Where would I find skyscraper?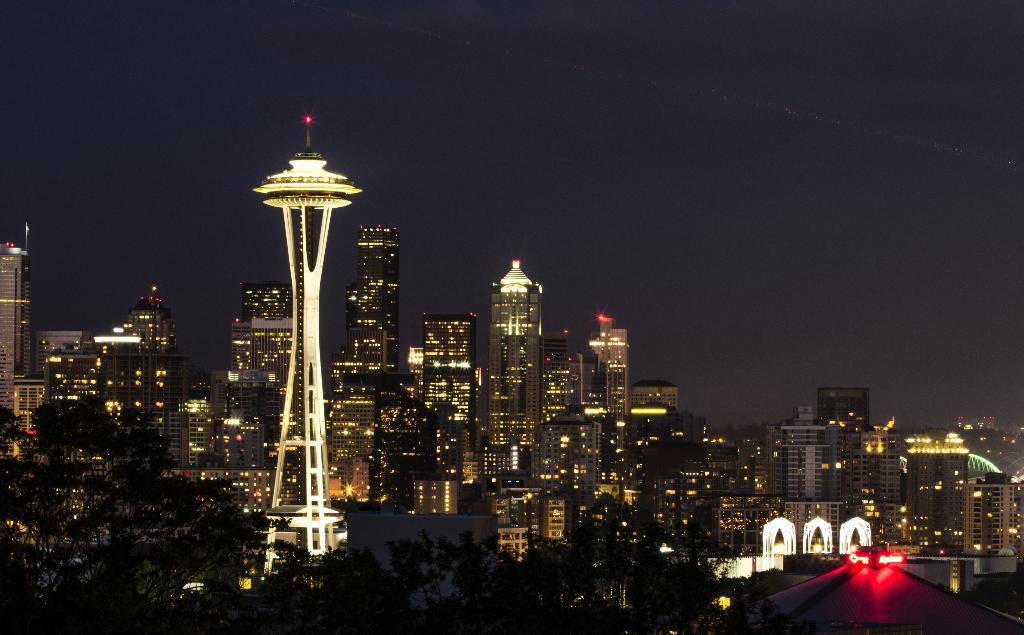
At rect(219, 94, 379, 563).
